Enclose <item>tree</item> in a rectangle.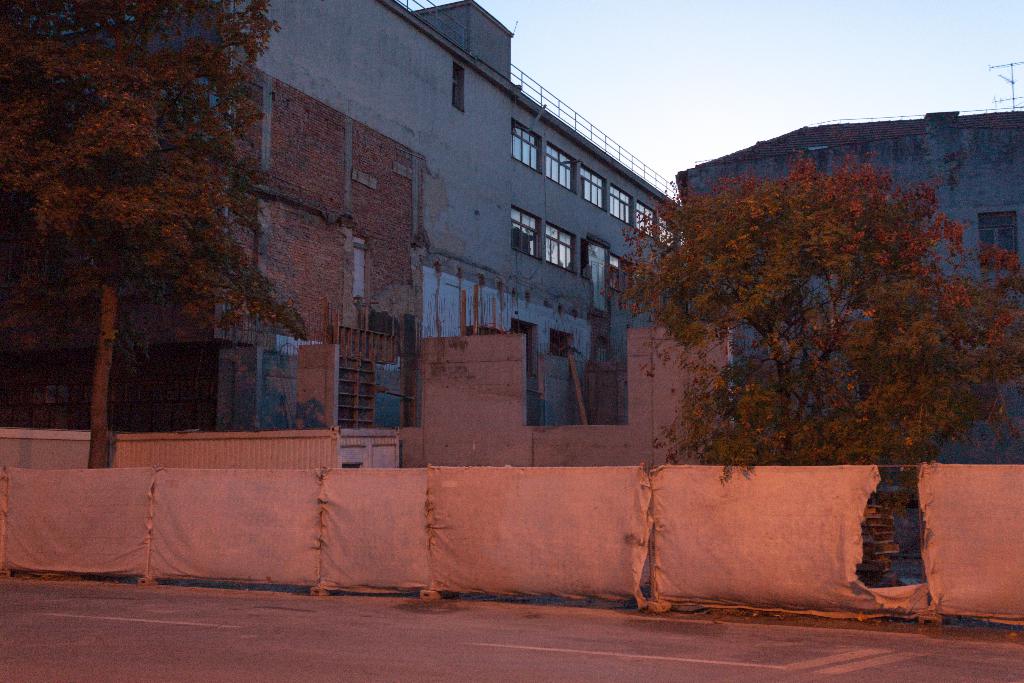
bbox(0, 0, 302, 486).
